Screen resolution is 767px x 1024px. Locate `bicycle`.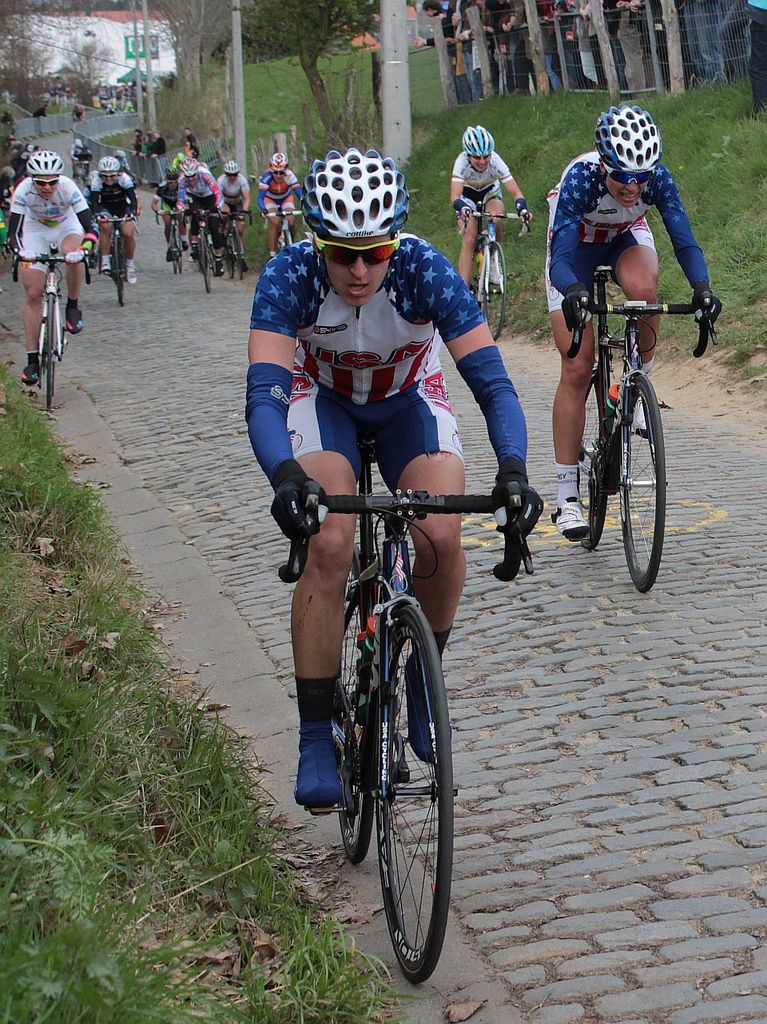
<box>91,209,140,309</box>.
